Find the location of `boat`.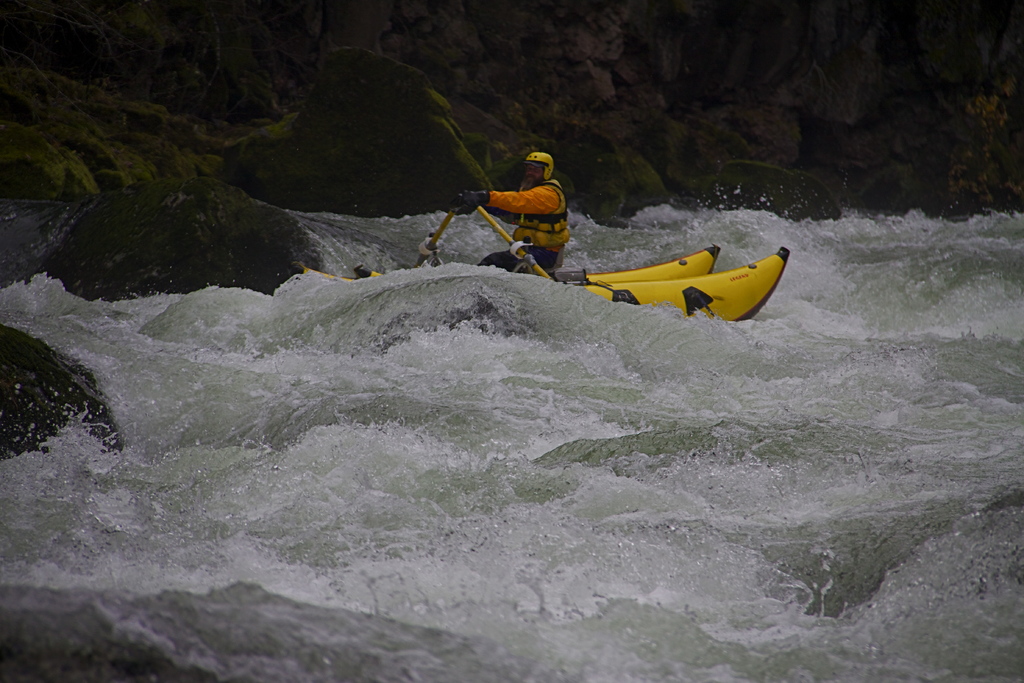
Location: bbox=(297, 249, 790, 317).
